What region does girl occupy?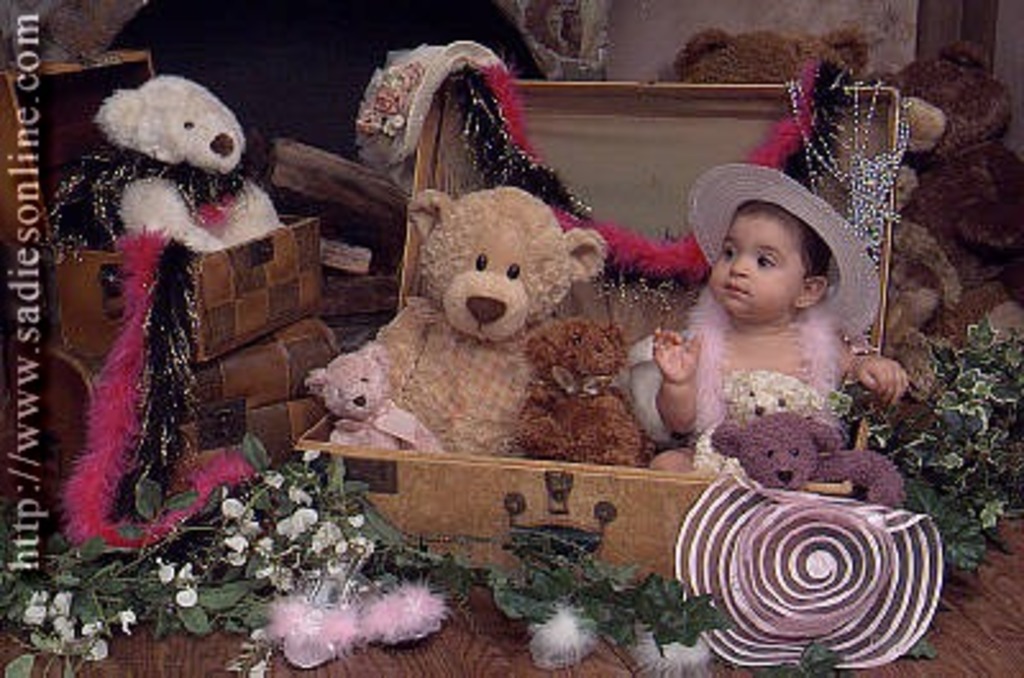
<region>648, 182, 914, 463</region>.
